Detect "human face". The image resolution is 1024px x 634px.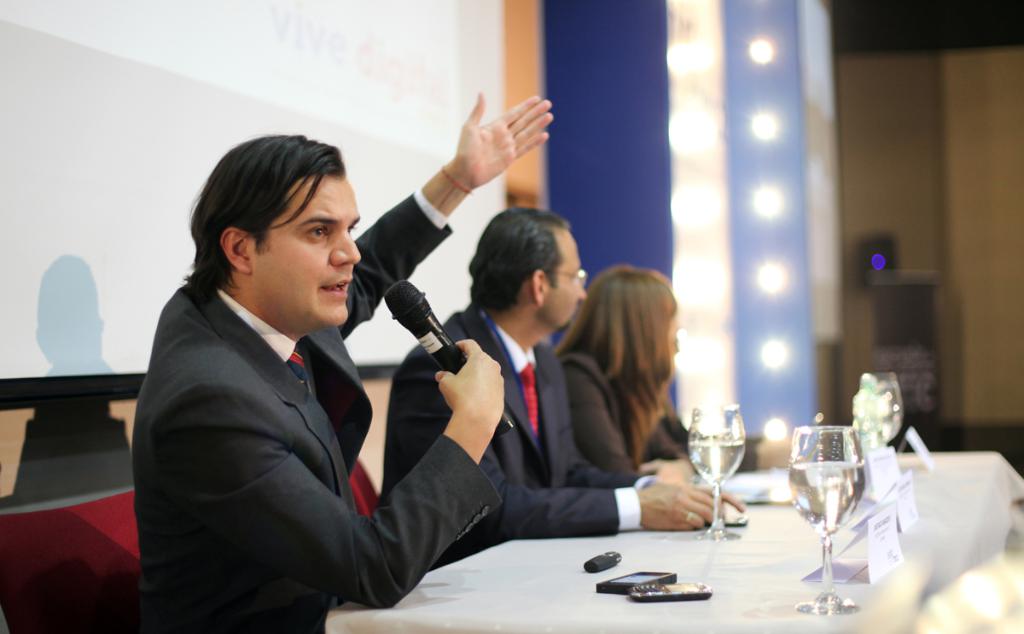
545,235,594,327.
